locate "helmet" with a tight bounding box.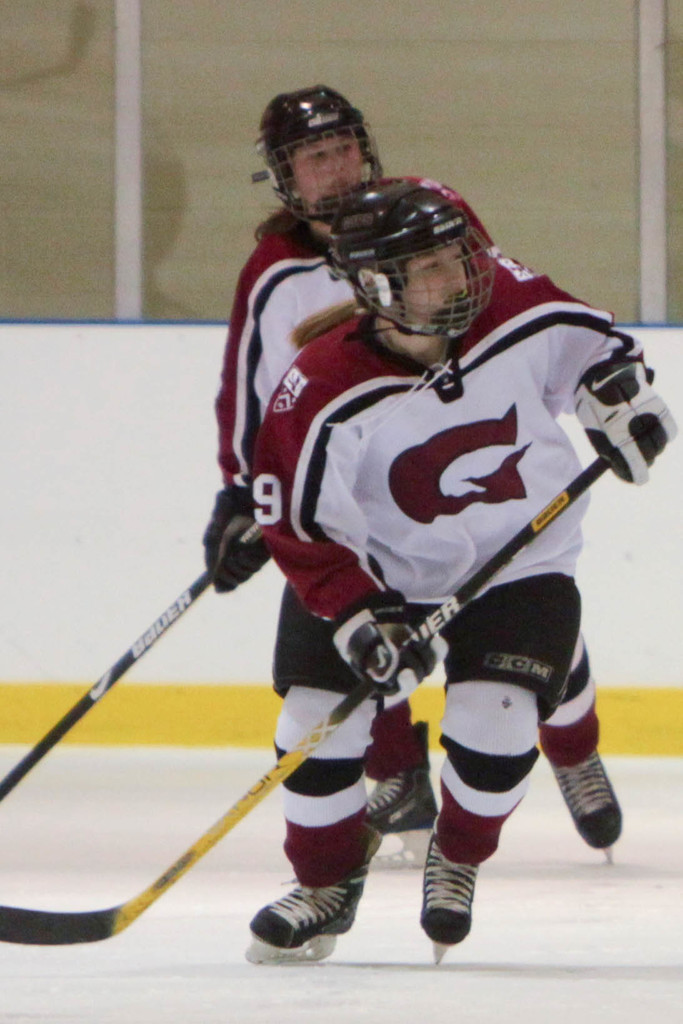
x1=294, y1=170, x2=523, y2=330.
